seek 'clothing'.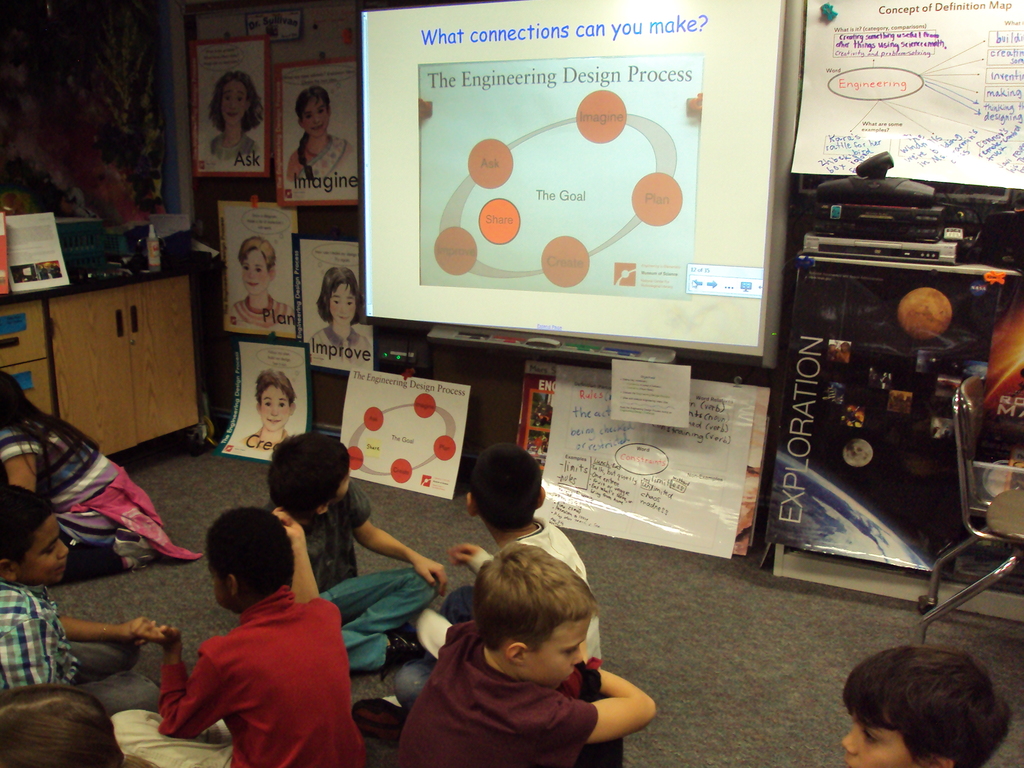
(left=313, top=324, right=374, bottom=364).
